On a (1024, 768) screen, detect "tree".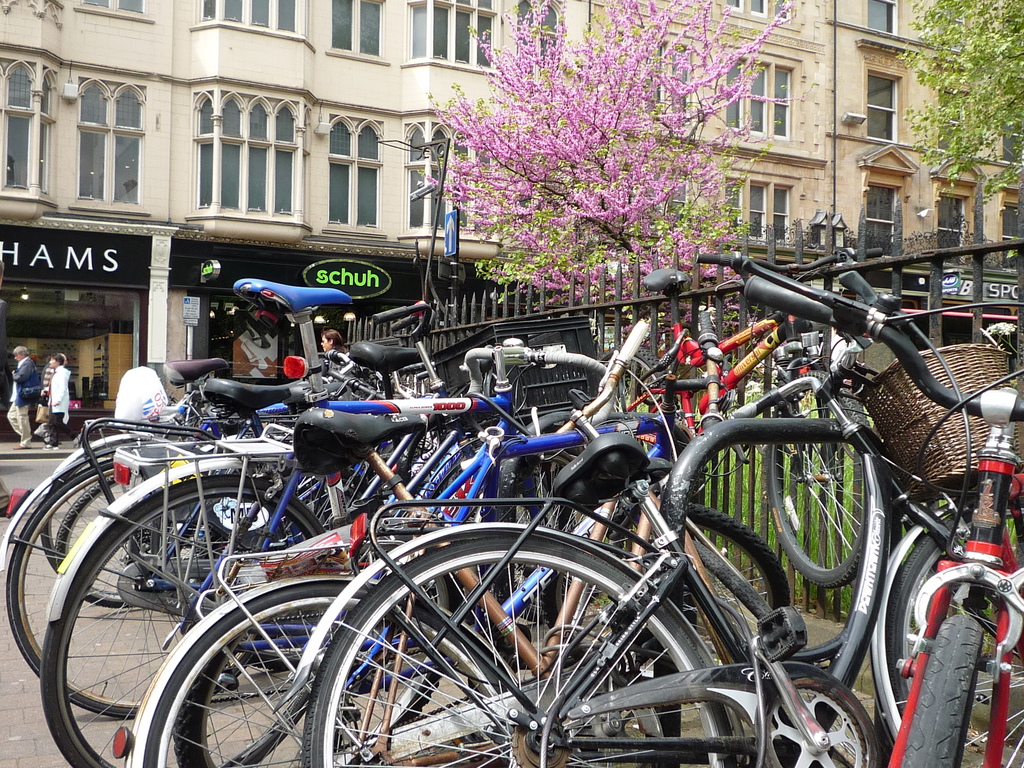
detection(393, 0, 813, 369).
